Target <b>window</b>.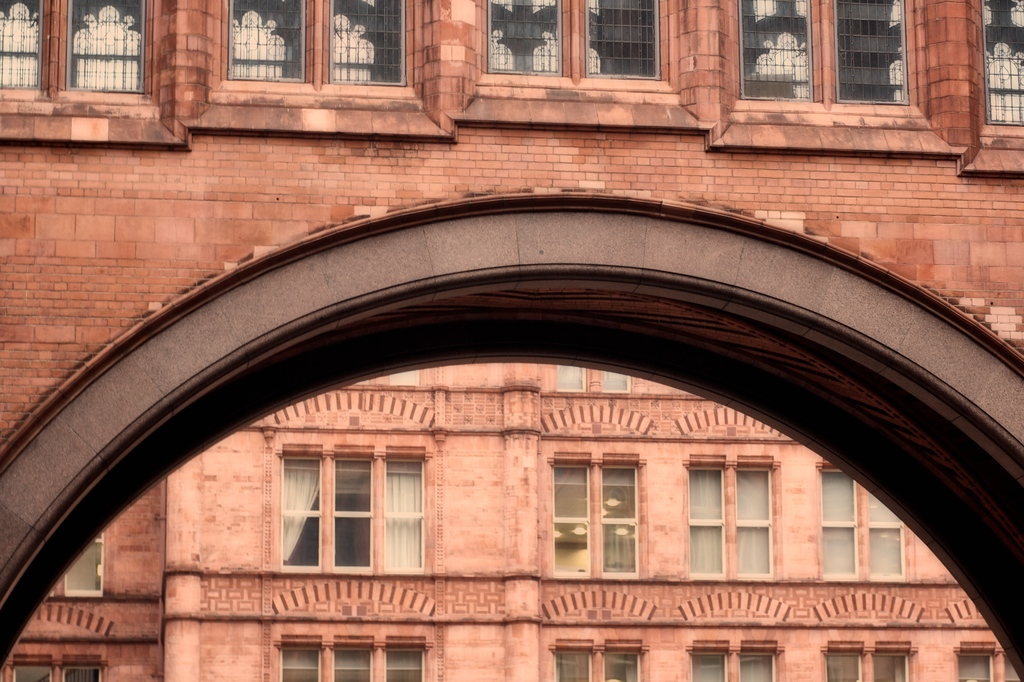
Target region: BBox(814, 462, 905, 579).
